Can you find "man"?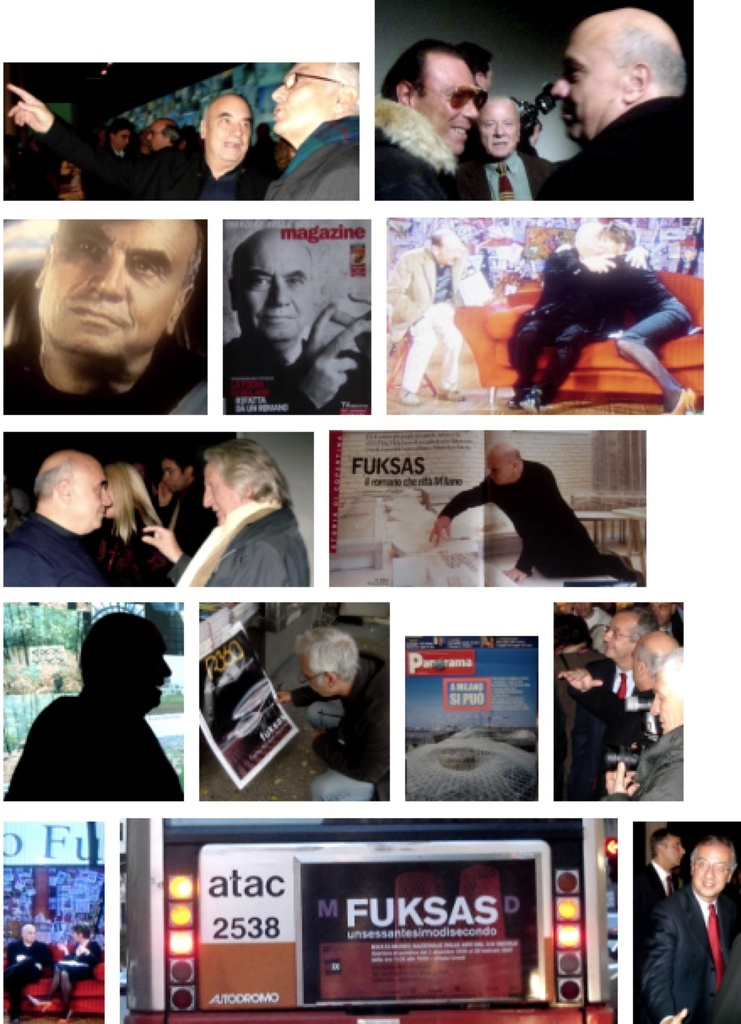
Yes, bounding box: select_region(138, 440, 308, 588).
